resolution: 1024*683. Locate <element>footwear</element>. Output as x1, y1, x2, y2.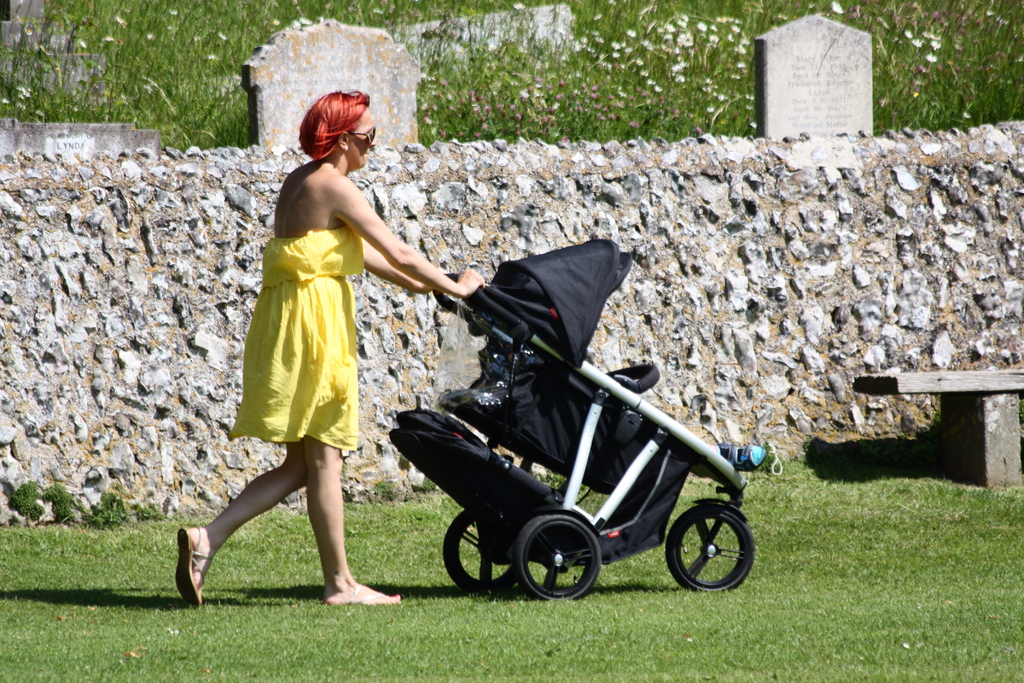
175, 527, 214, 607.
